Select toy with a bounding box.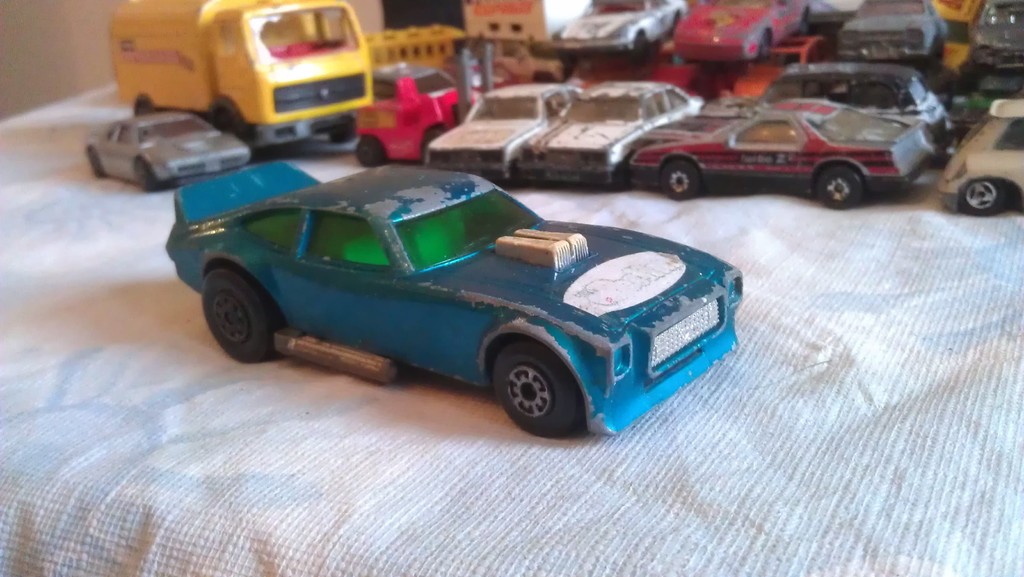
504, 76, 706, 191.
